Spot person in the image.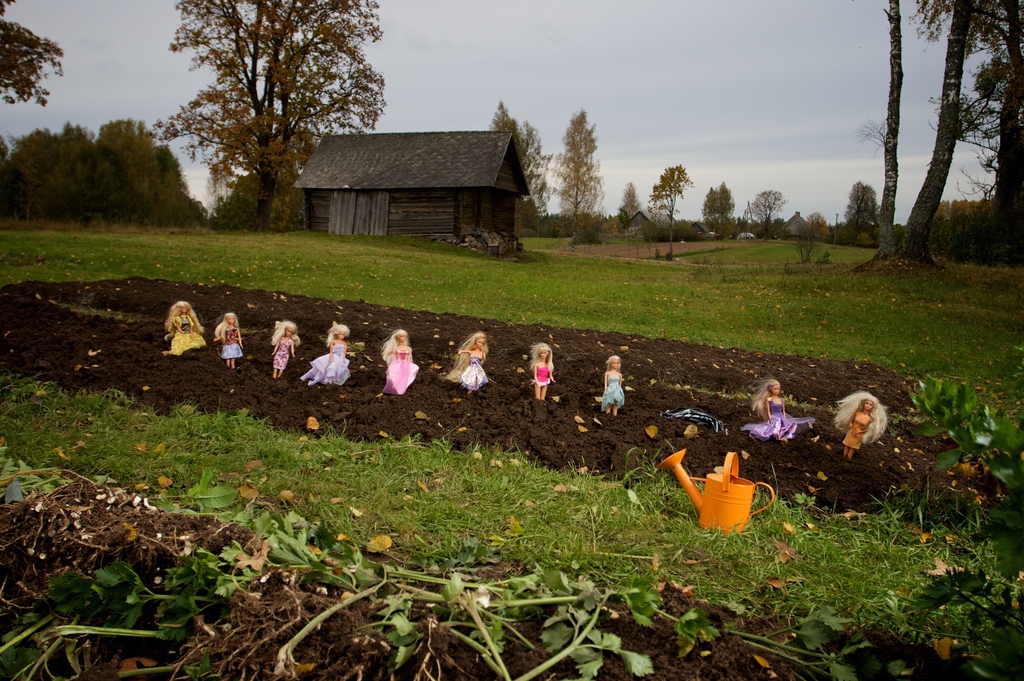
person found at {"left": 444, "top": 331, "right": 486, "bottom": 393}.
